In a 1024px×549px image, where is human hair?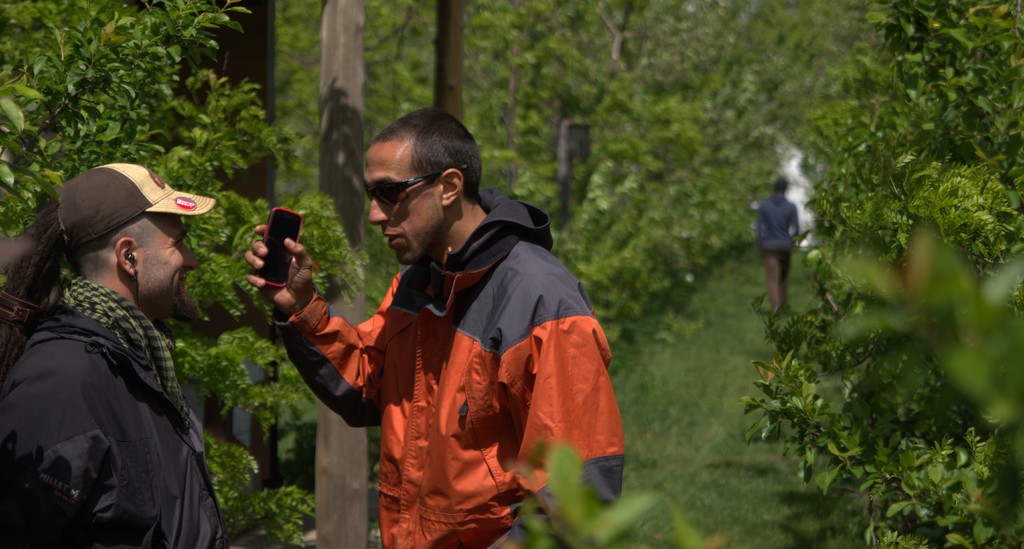
bbox=[767, 176, 791, 195].
